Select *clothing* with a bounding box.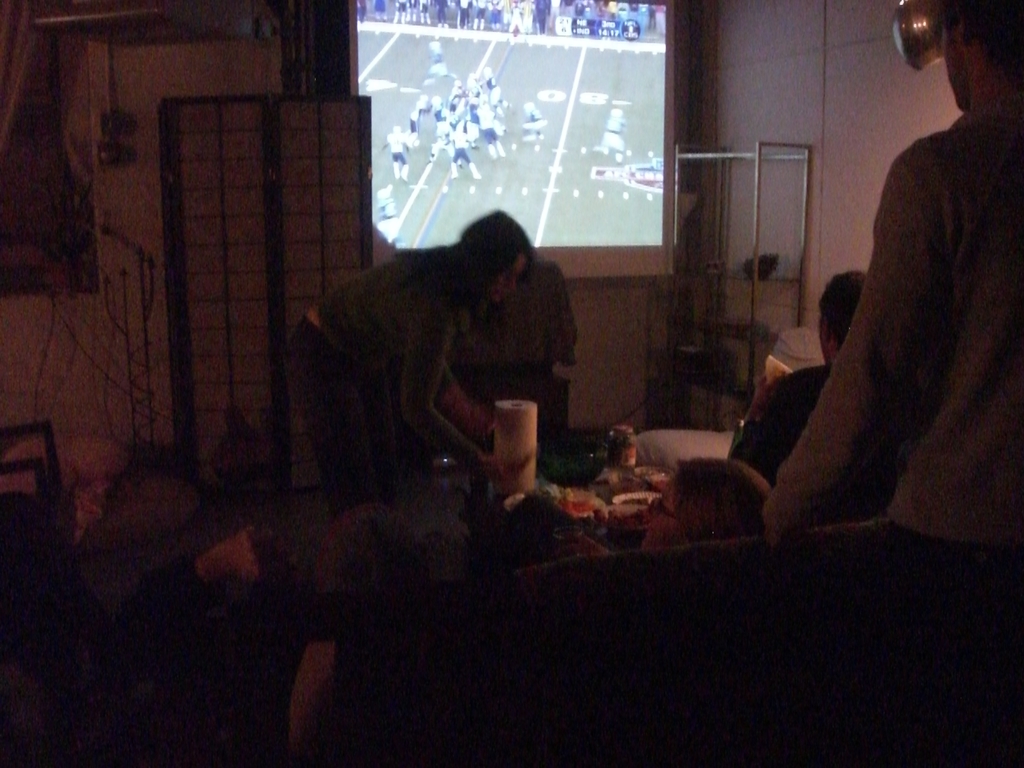
locate(726, 365, 827, 490).
